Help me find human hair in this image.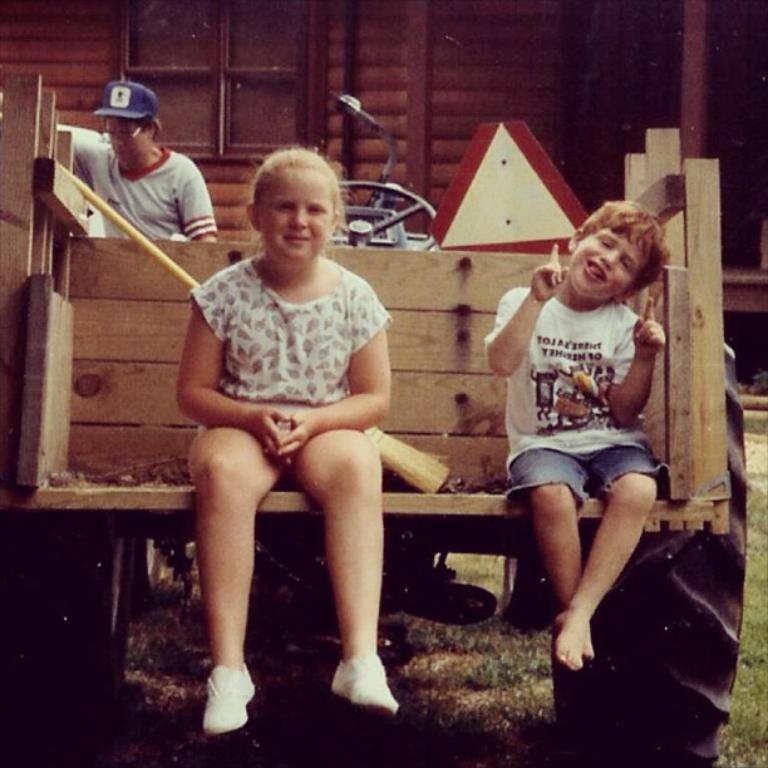
Found it: select_region(138, 114, 153, 133).
